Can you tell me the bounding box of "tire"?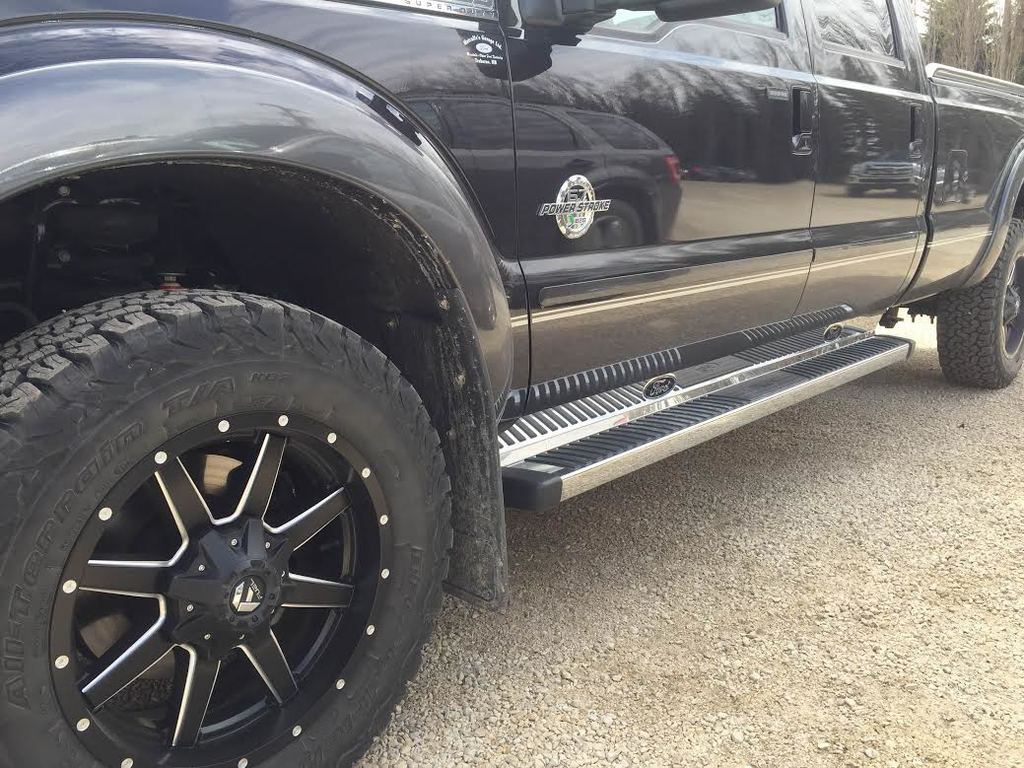
0:284:455:767.
